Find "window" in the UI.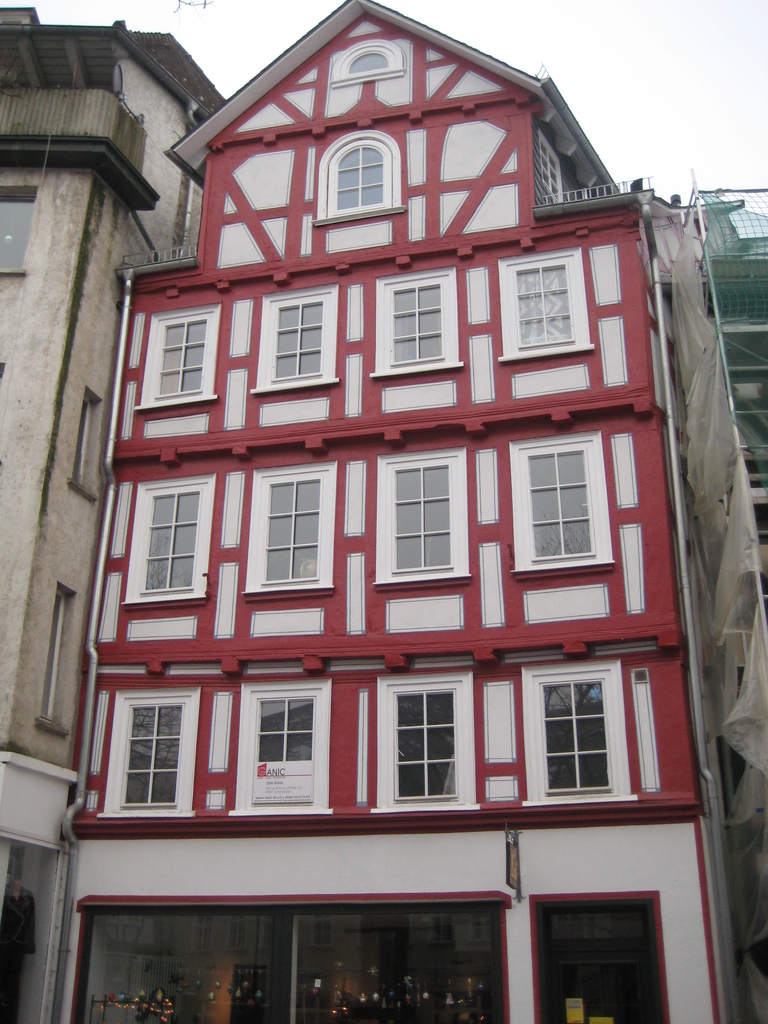
UI element at box(95, 674, 207, 833).
